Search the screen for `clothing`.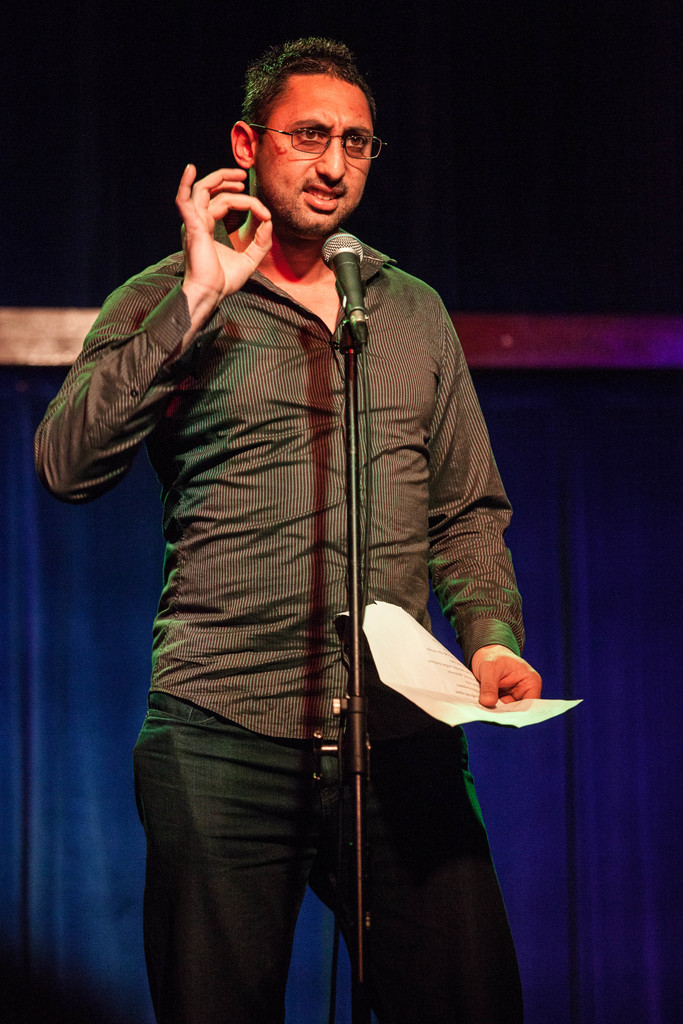
Found at {"x1": 26, "y1": 212, "x2": 528, "y2": 1022}.
